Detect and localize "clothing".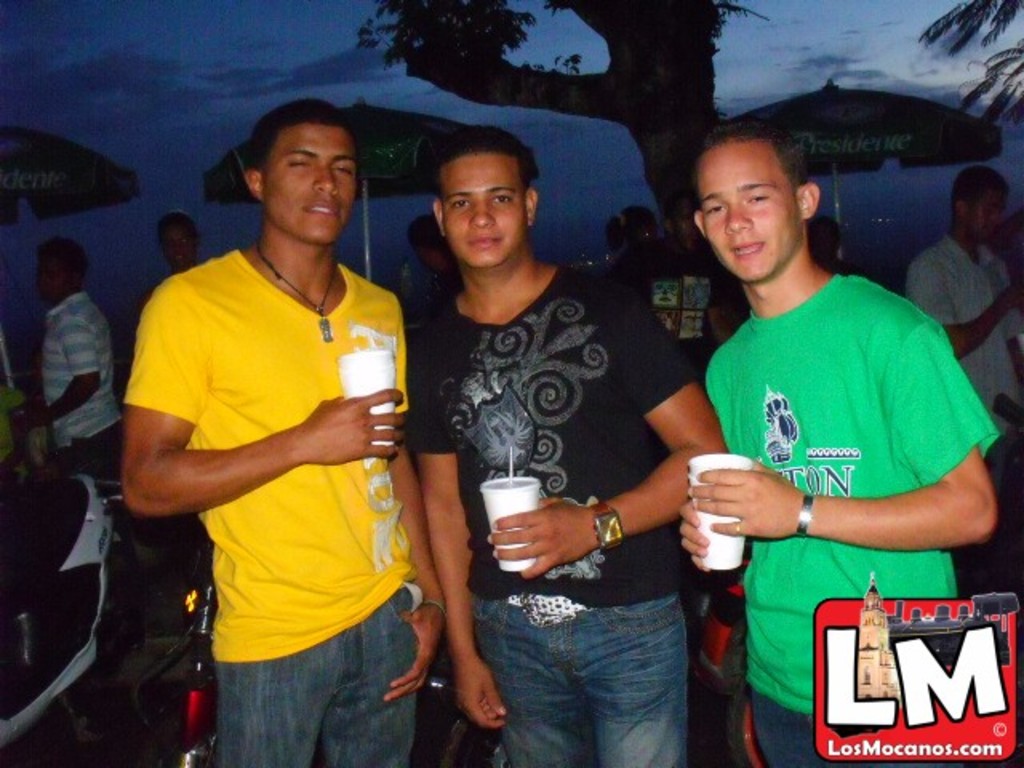
Localized at x1=704, y1=277, x2=1000, y2=766.
